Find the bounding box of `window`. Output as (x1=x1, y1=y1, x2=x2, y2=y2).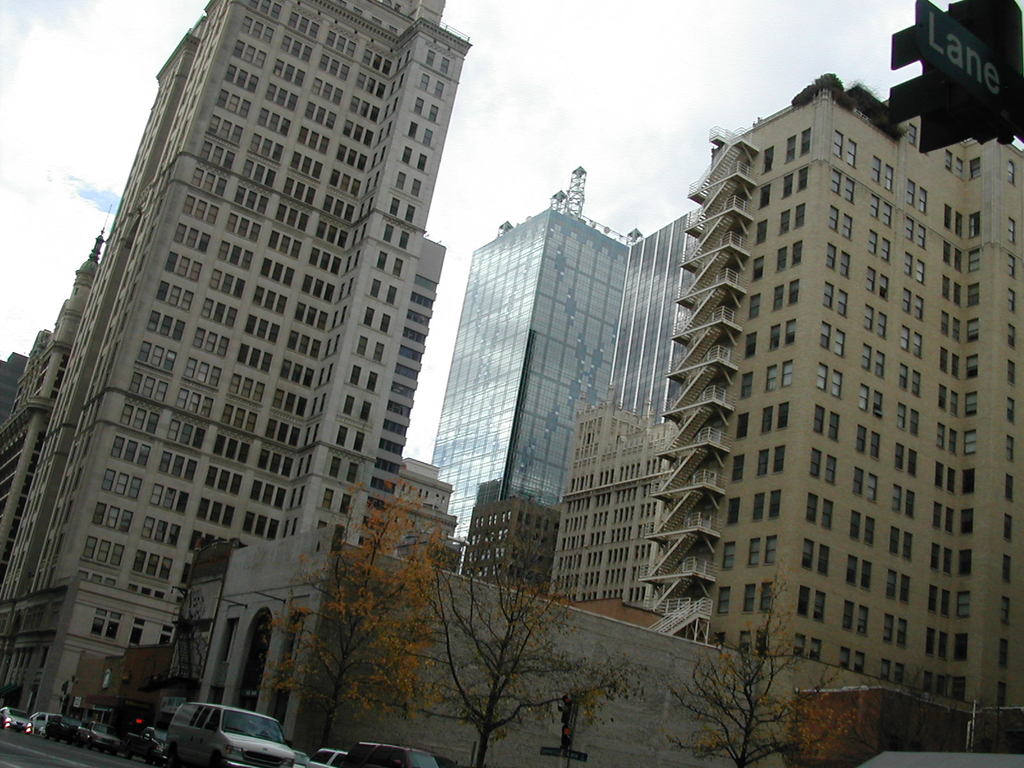
(x1=929, y1=632, x2=934, y2=657).
